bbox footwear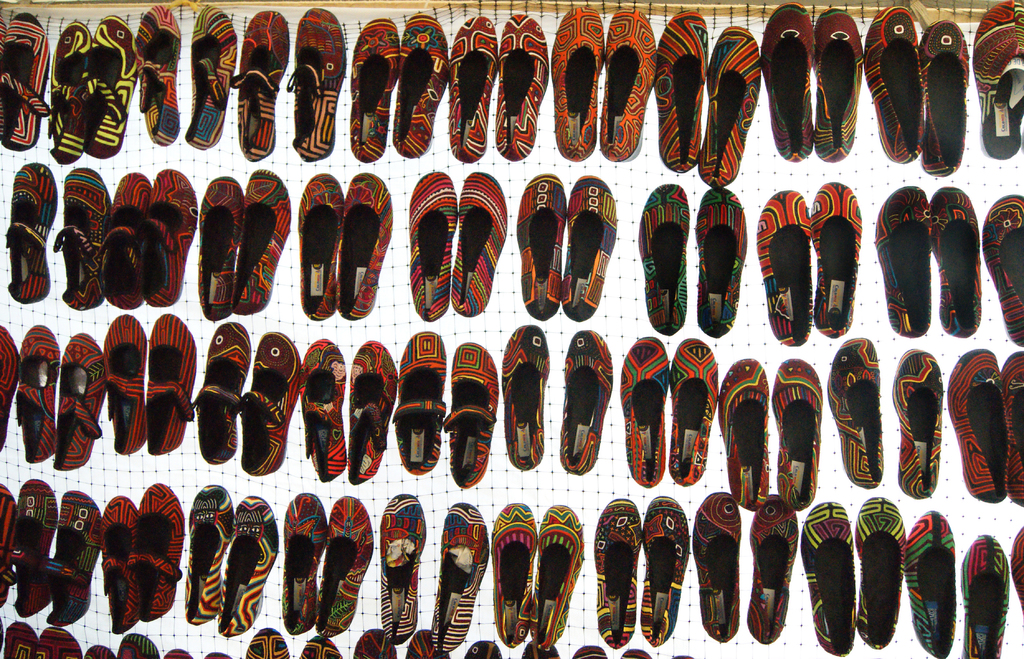
803/497/862/657
